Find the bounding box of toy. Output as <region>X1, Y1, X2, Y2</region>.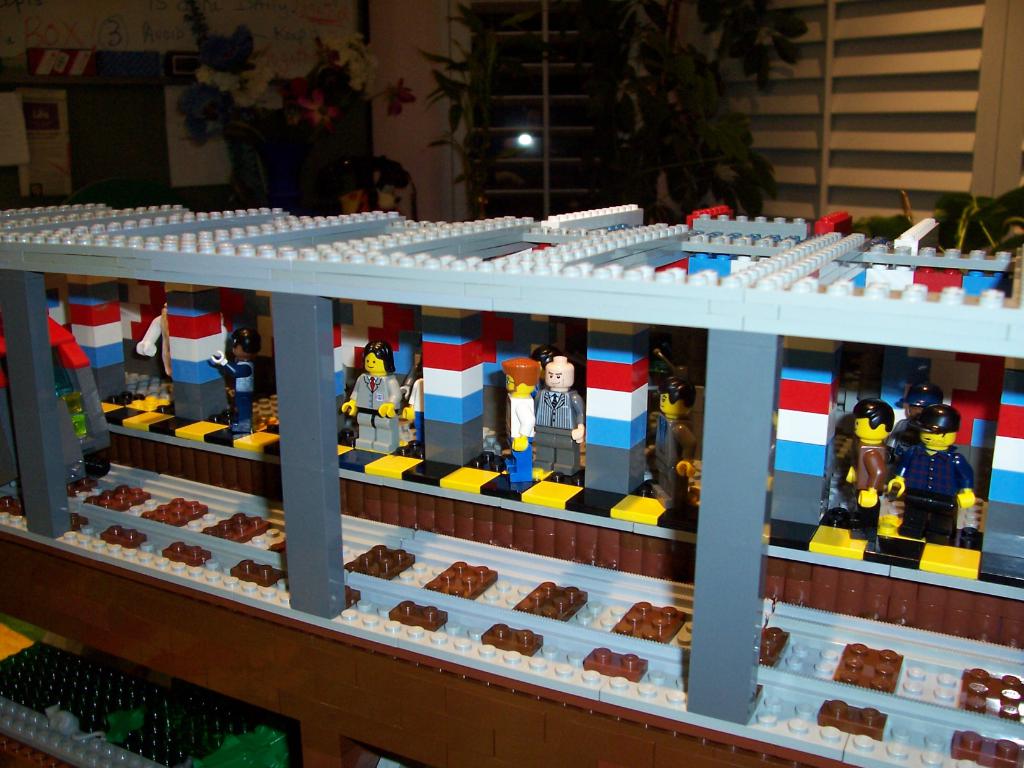
<region>888, 380, 945, 474</region>.
